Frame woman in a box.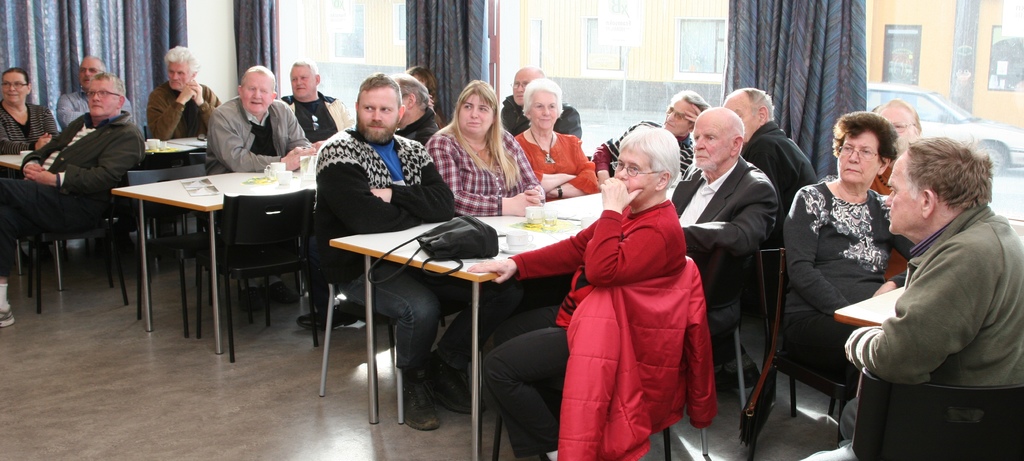
detection(0, 66, 62, 178).
